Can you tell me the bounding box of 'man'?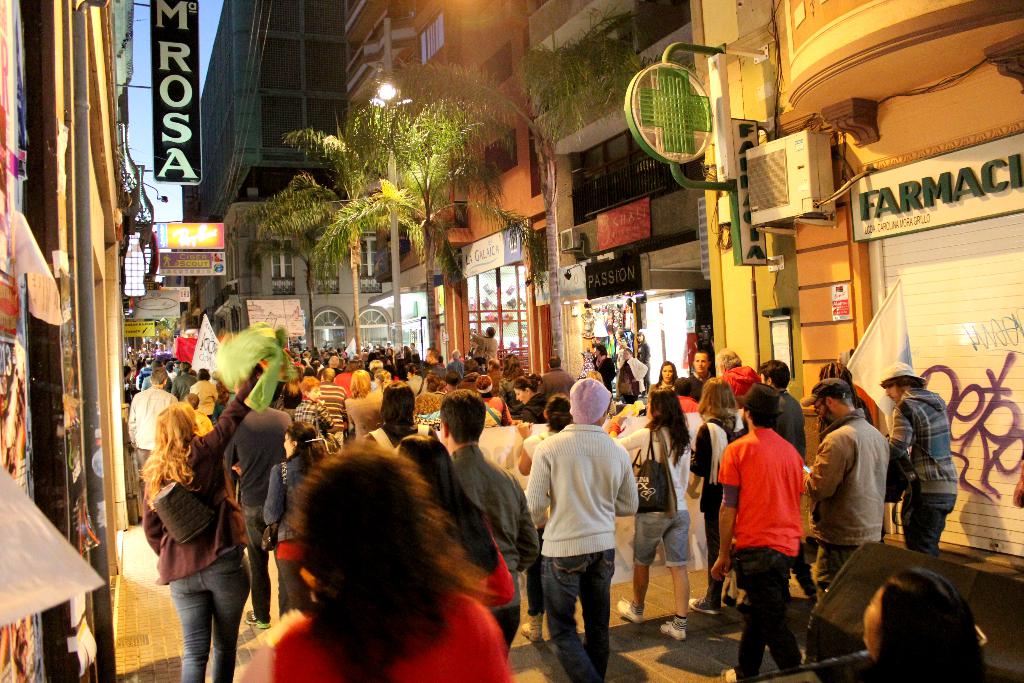
[317, 370, 353, 457].
